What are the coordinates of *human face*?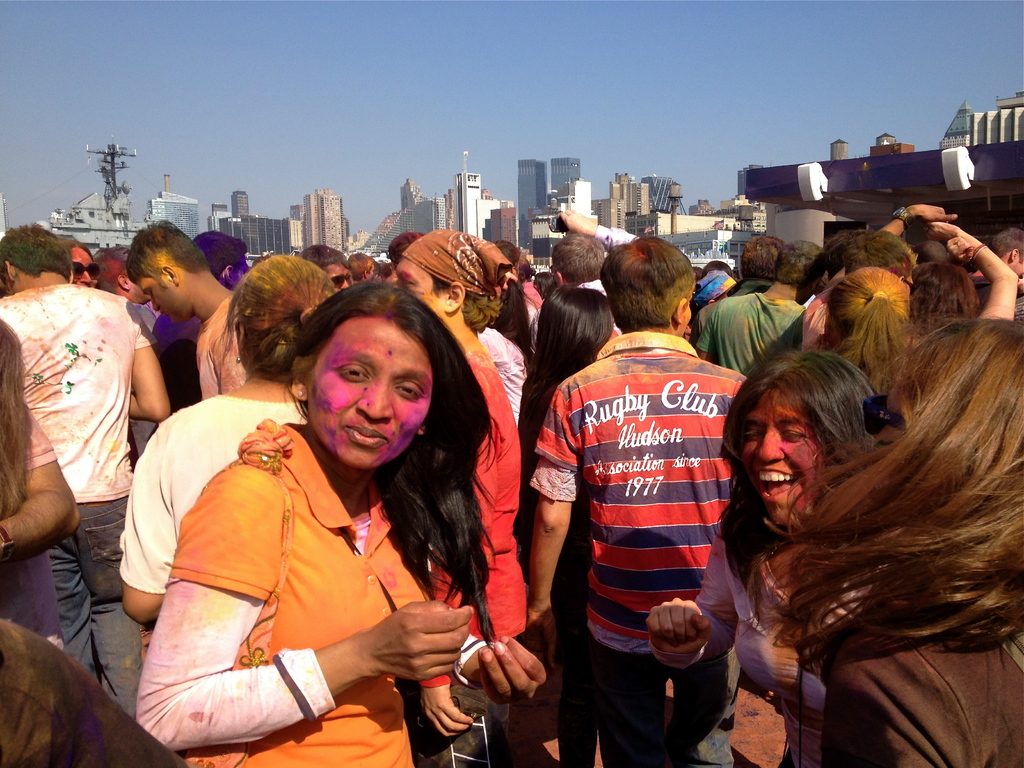
(740,381,828,523).
